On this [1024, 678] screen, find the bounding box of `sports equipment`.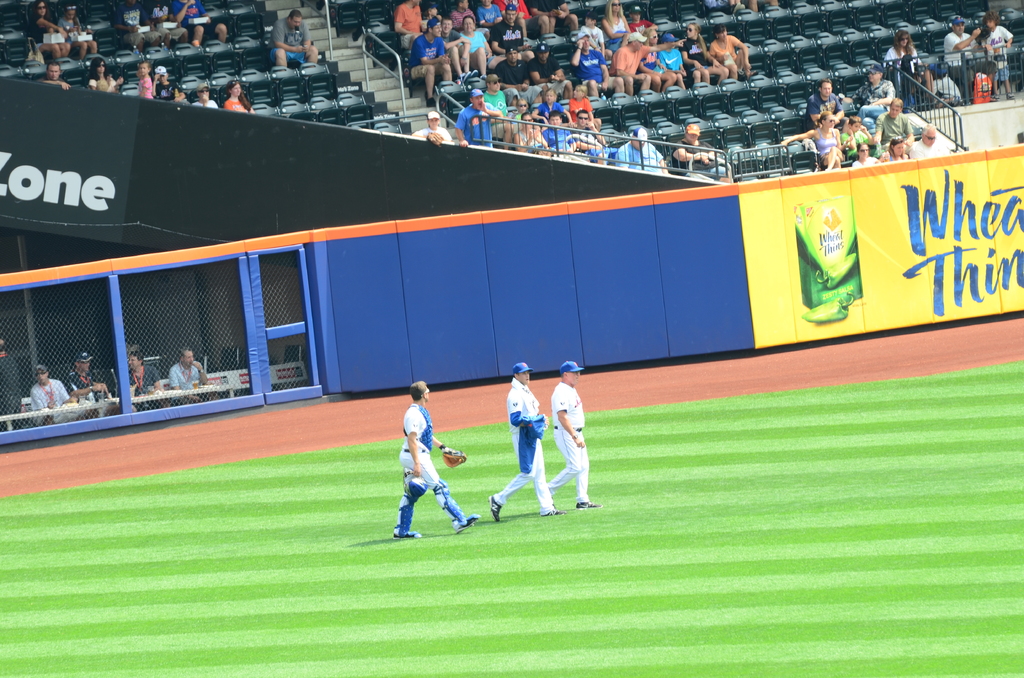
Bounding box: x1=440 y1=444 x2=467 y2=469.
